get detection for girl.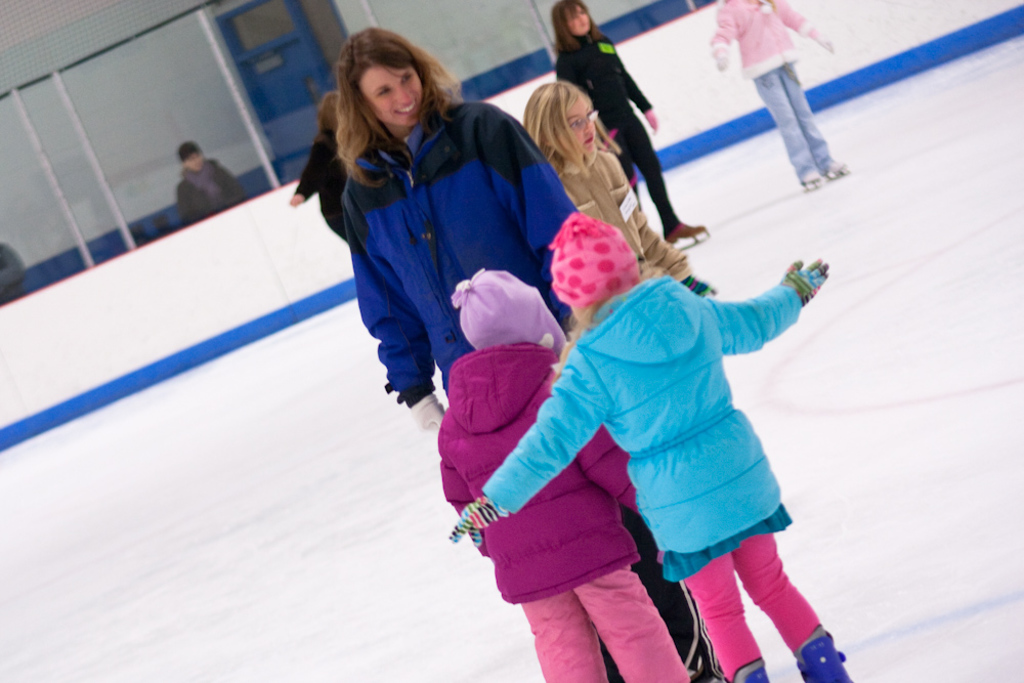
Detection: 443/207/857/682.
